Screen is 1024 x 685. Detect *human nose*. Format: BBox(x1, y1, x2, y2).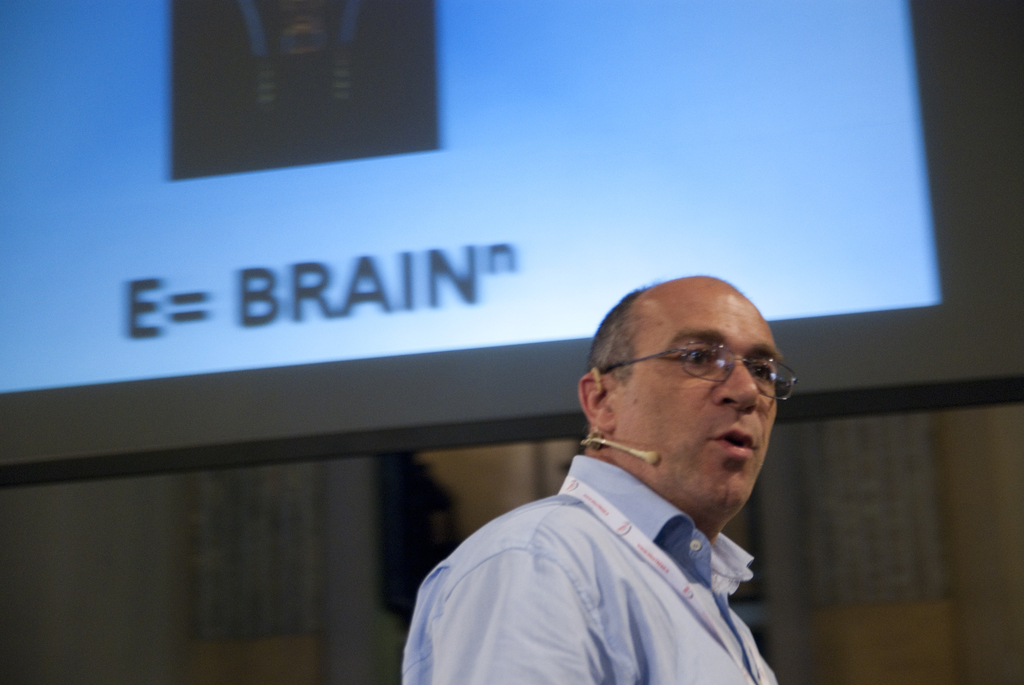
BBox(714, 358, 760, 415).
